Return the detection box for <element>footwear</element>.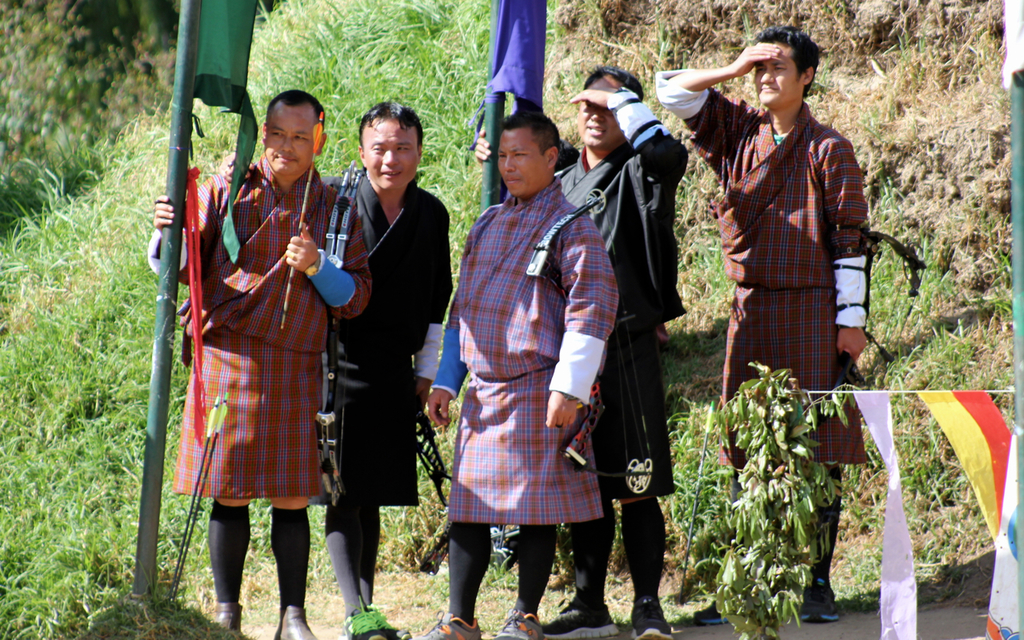
<region>345, 598, 410, 639</region>.
